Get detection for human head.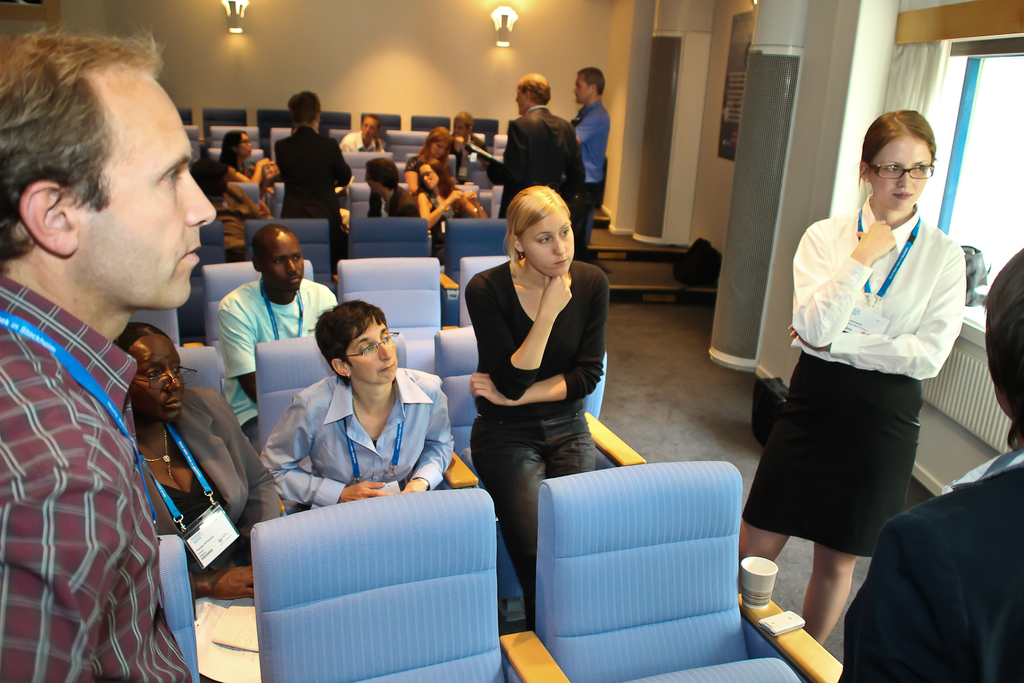
Detection: (455,109,473,141).
